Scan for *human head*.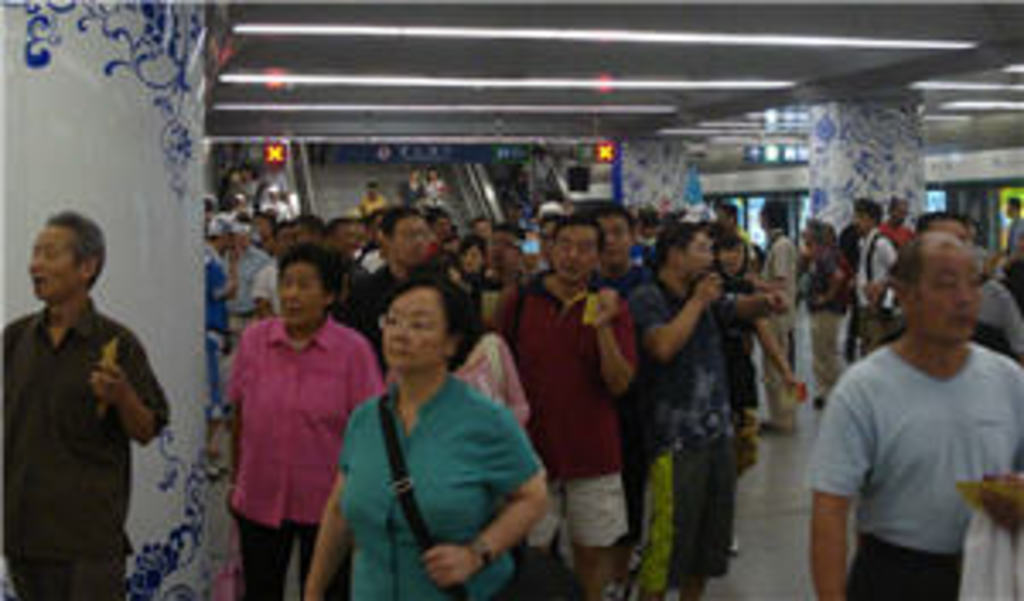
Scan result: box=[7, 205, 102, 324].
